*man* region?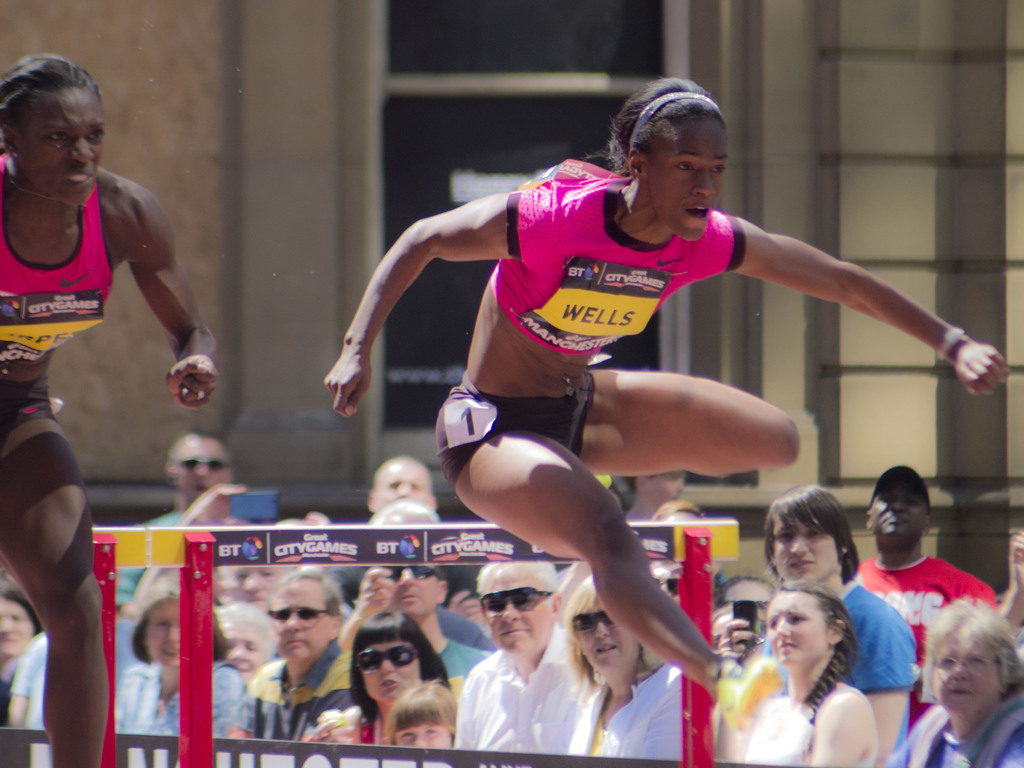
211/562/278/610
